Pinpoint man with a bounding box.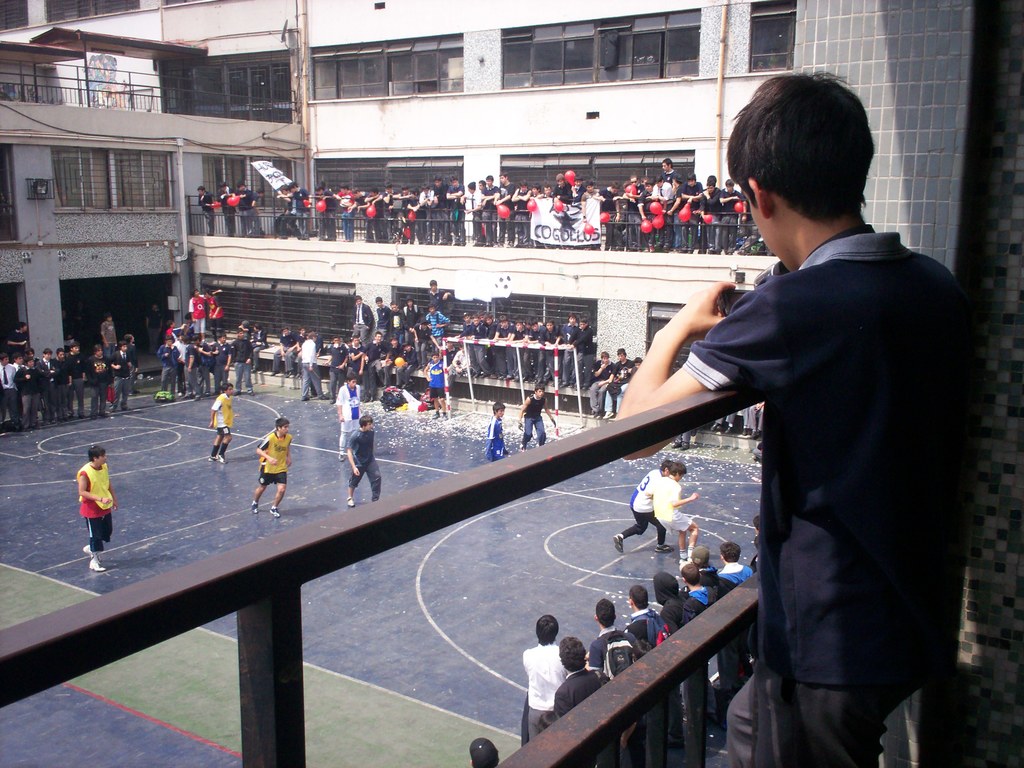
rect(473, 316, 489, 376).
